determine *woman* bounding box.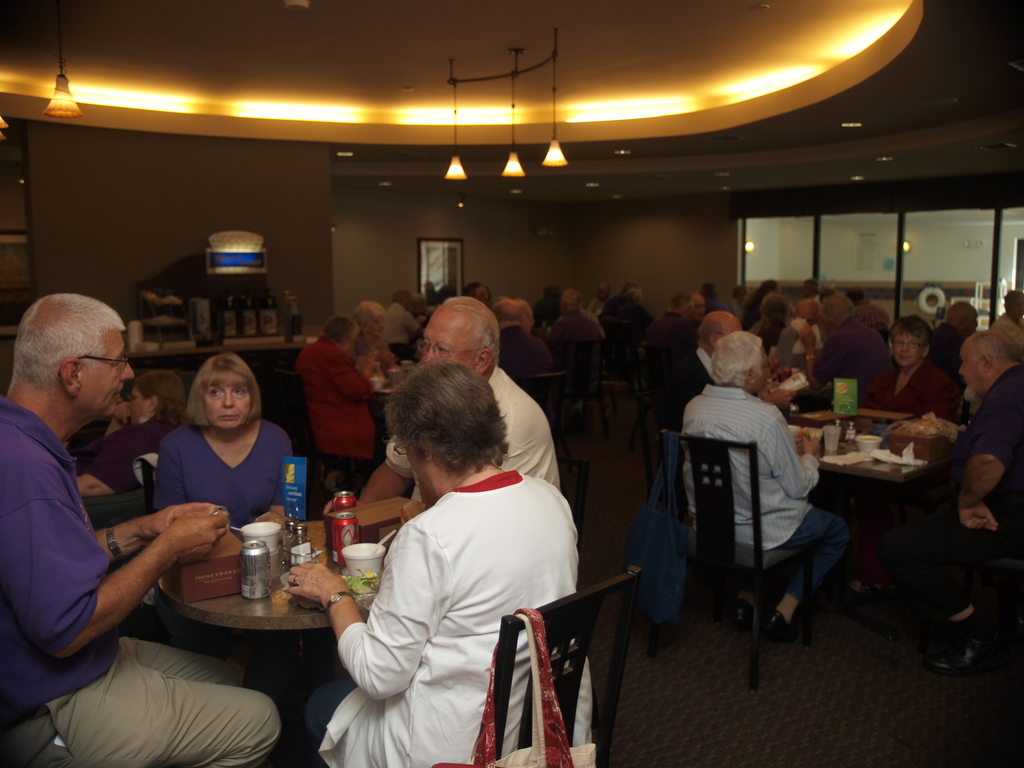
Determined: 357/301/397/393.
